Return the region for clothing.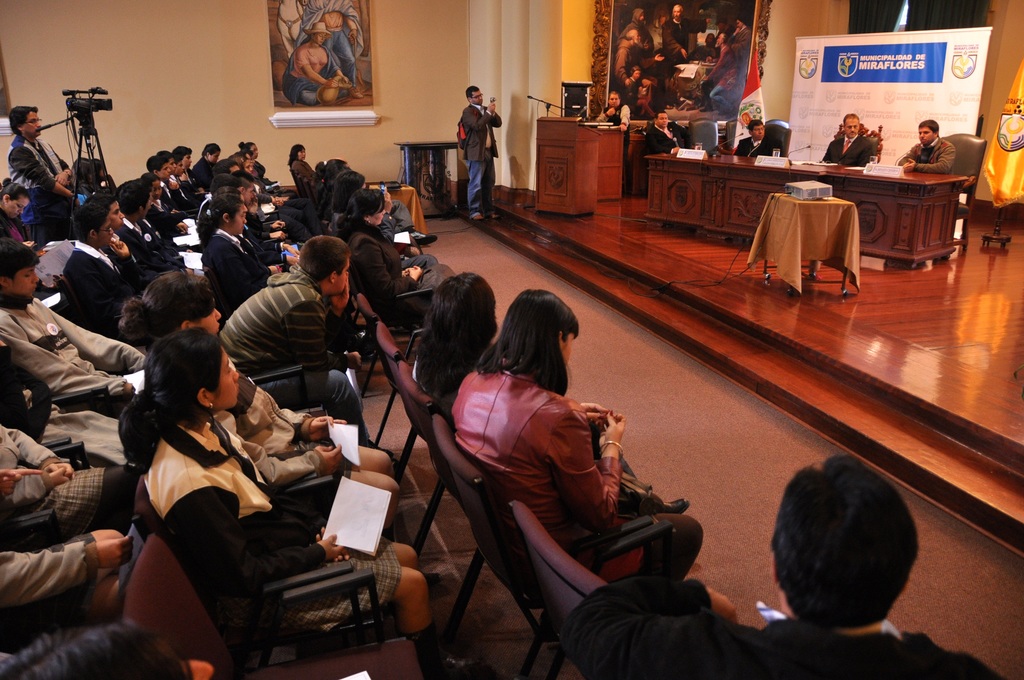
727/607/1012/679.
